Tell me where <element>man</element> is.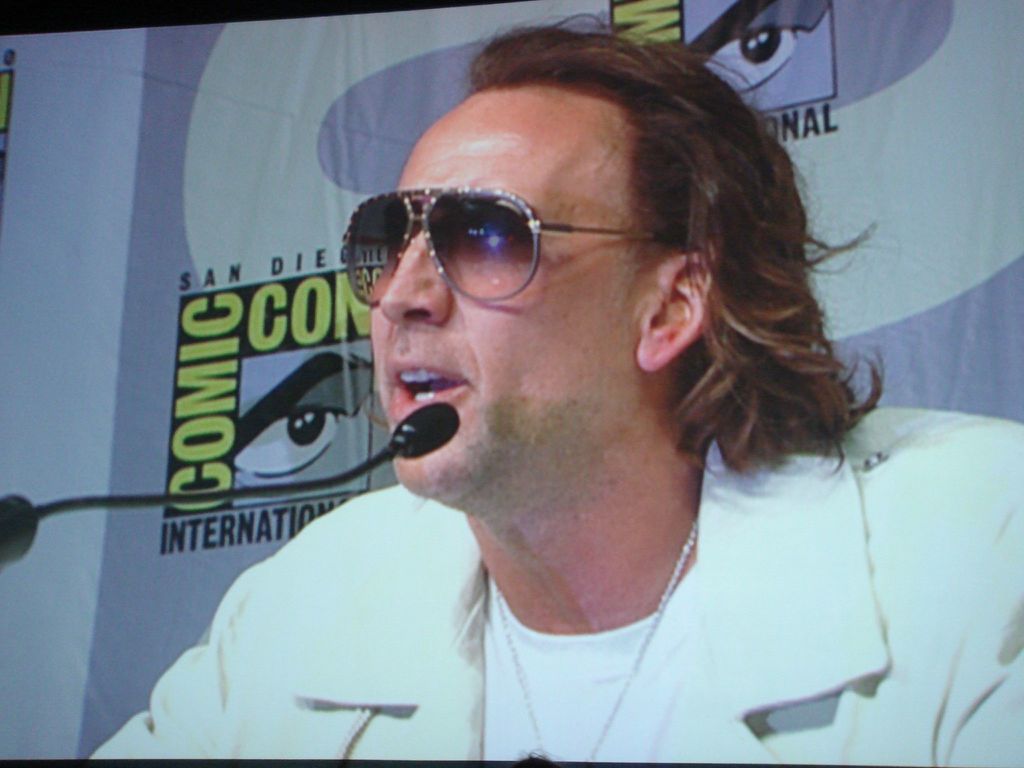
<element>man</element> is at box(132, 39, 980, 742).
